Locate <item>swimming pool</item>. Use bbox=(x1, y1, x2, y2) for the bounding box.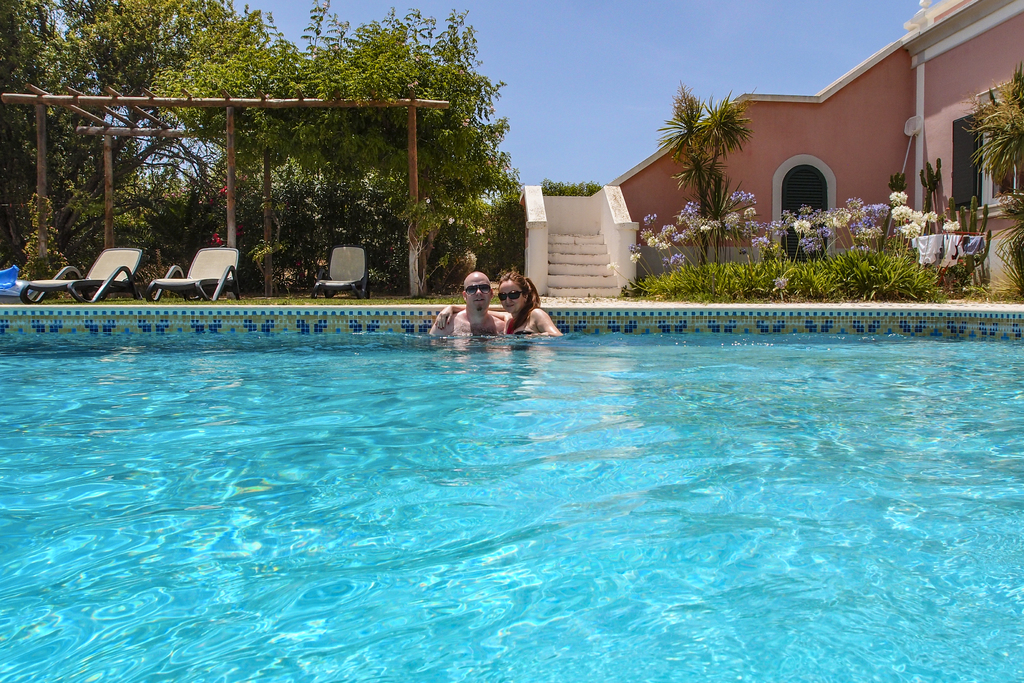
bbox=(0, 306, 1023, 682).
